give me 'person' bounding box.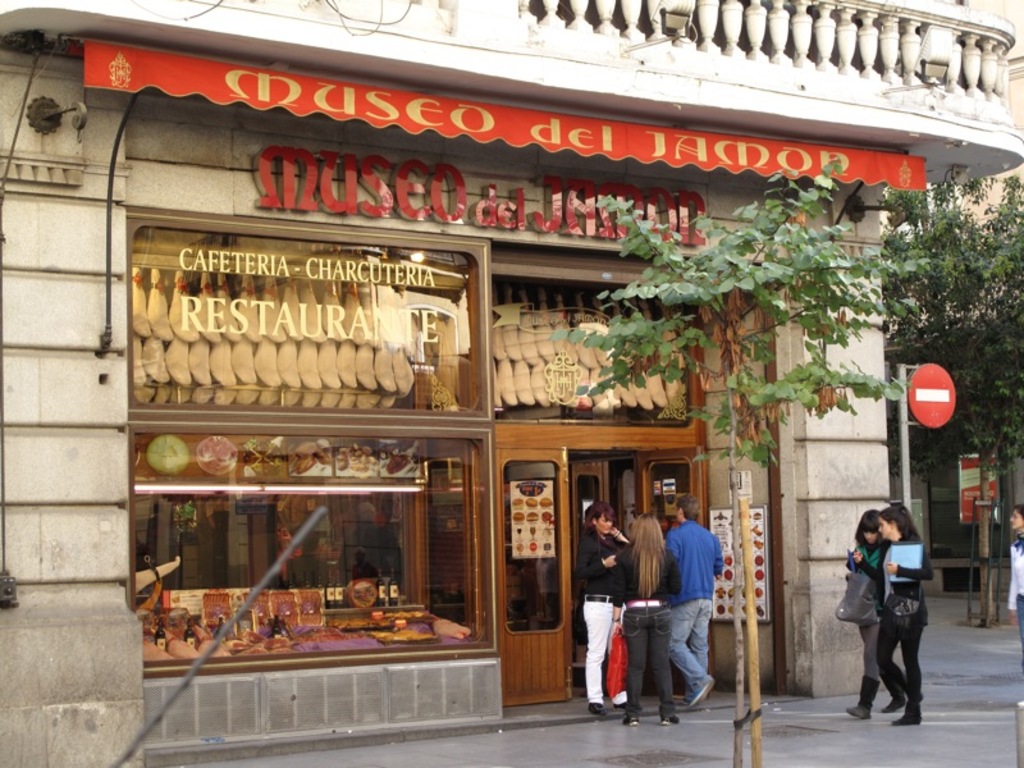
locate(1009, 503, 1023, 652).
